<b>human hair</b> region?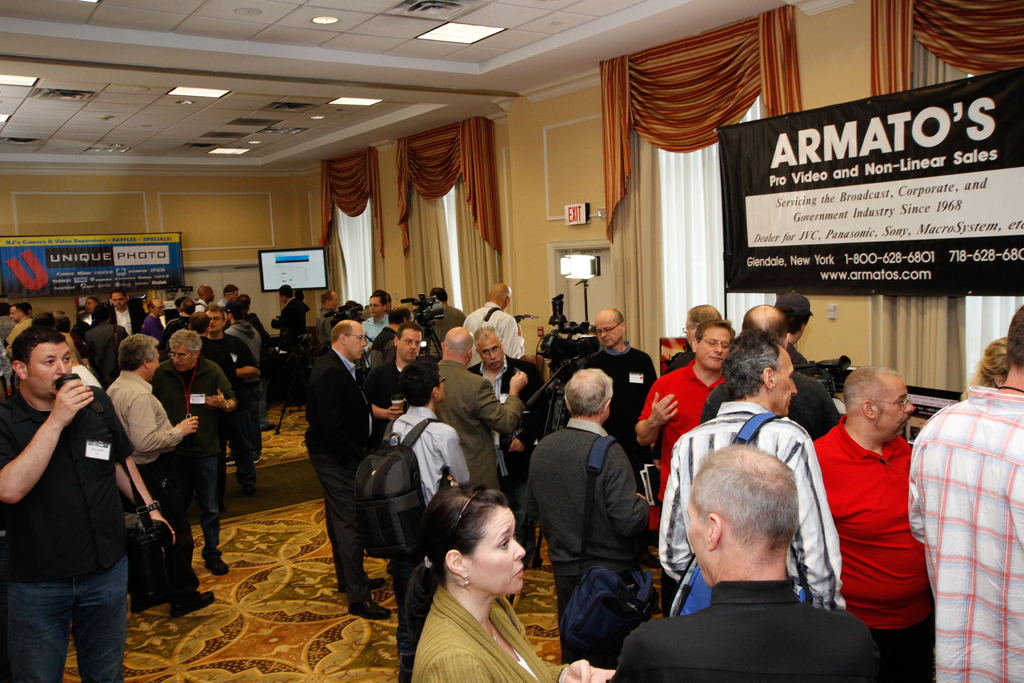
[320,290,332,301]
